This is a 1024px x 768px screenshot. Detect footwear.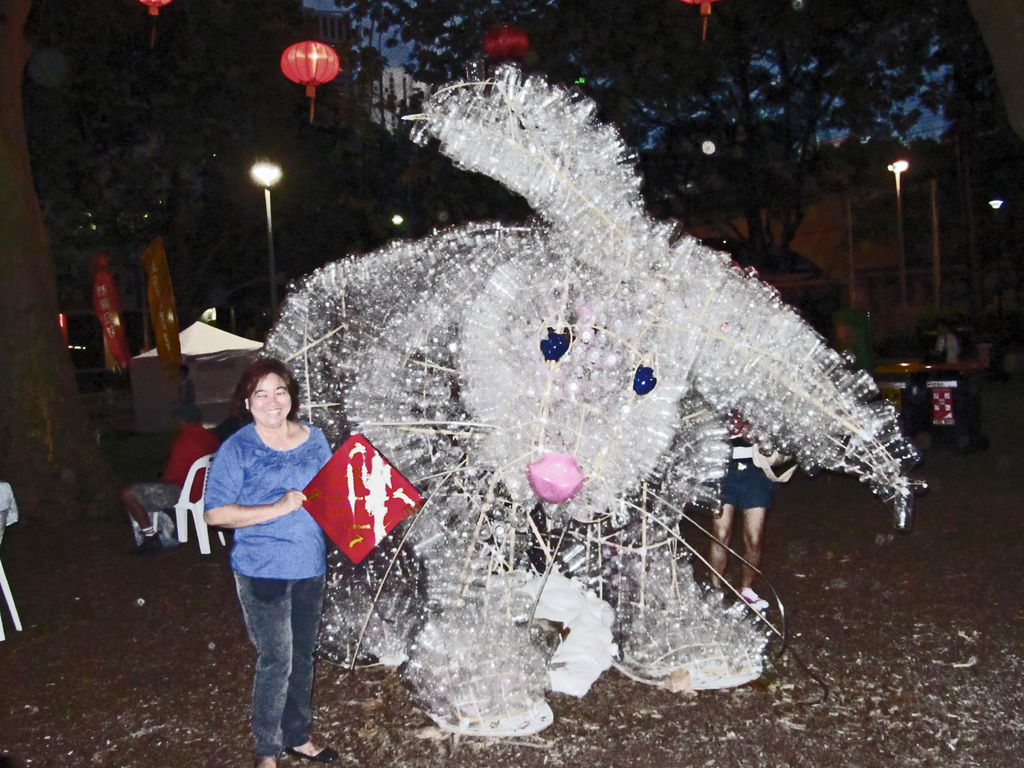
{"left": 131, "top": 535, "right": 172, "bottom": 559}.
